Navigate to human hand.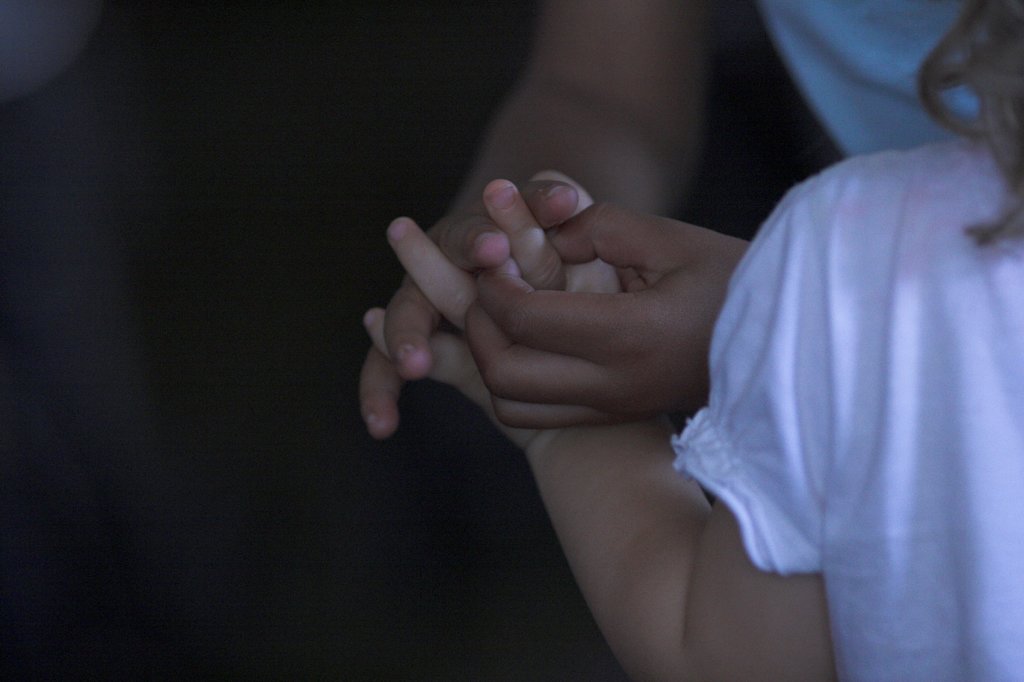
Navigation target: detection(355, 163, 578, 444).
